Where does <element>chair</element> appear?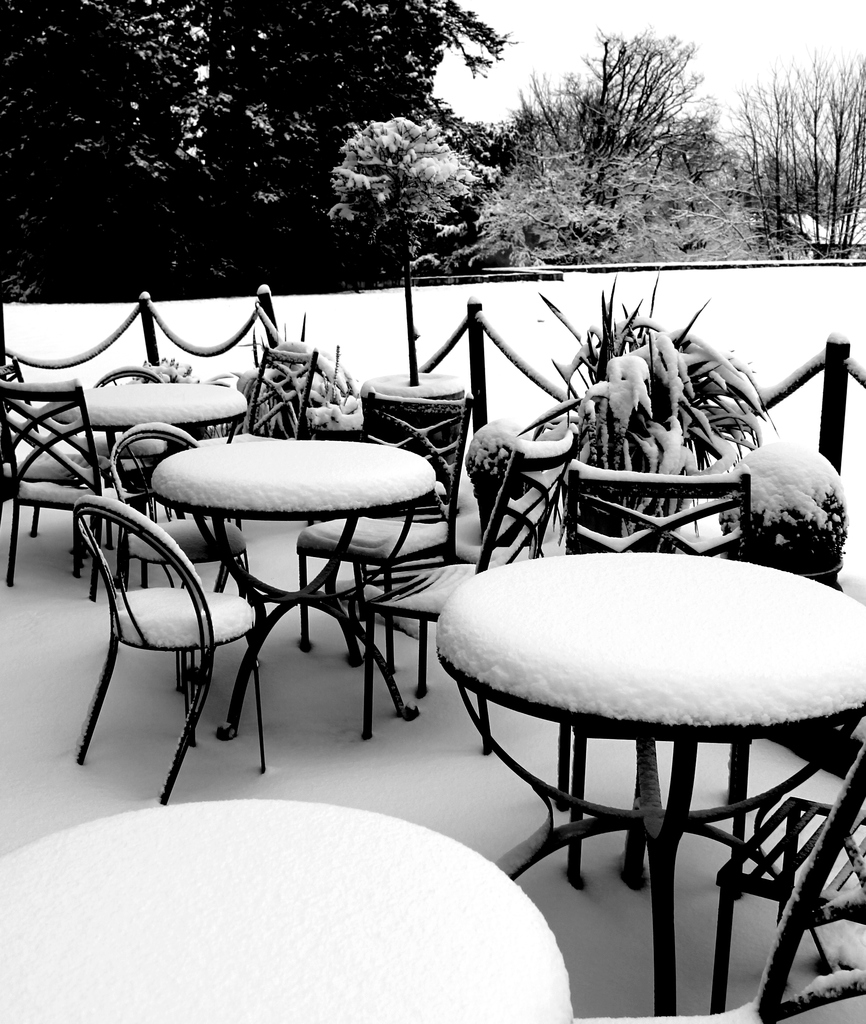
Appears at <bbox>710, 795, 865, 1015</bbox>.
